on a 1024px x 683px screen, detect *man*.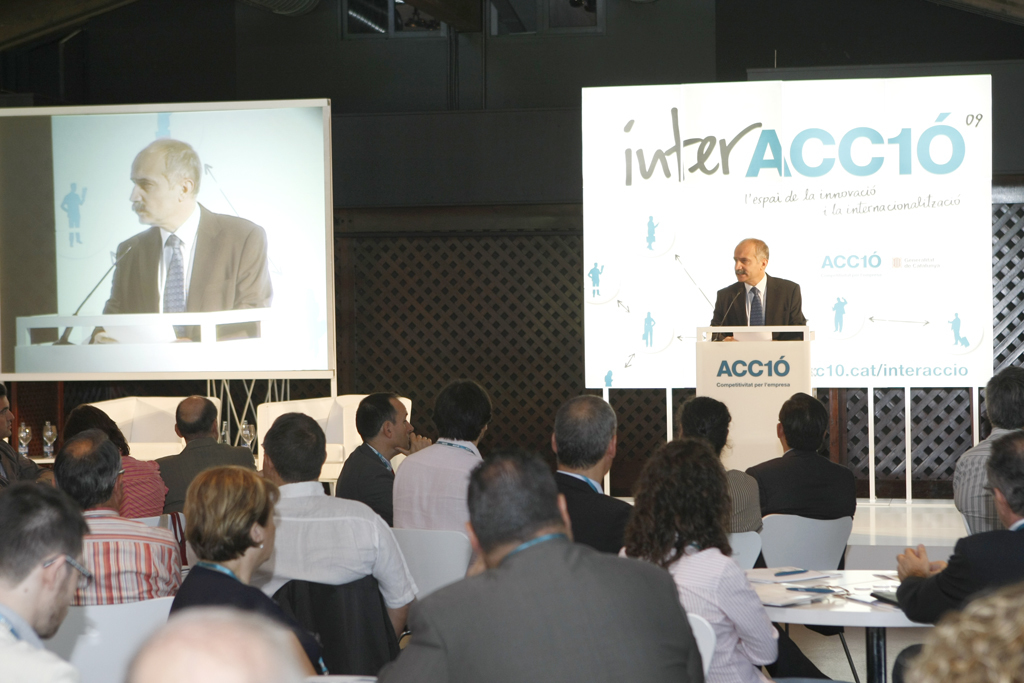
x1=546 y1=392 x2=635 y2=554.
